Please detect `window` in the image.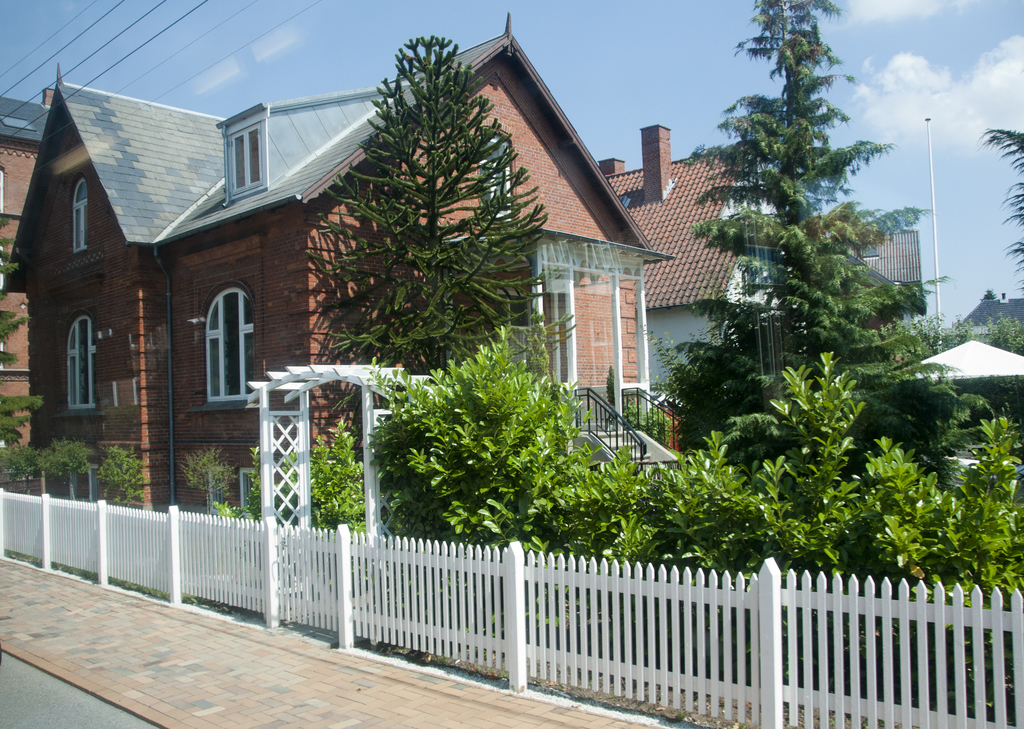
bbox=(220, 122, 262, 196).
